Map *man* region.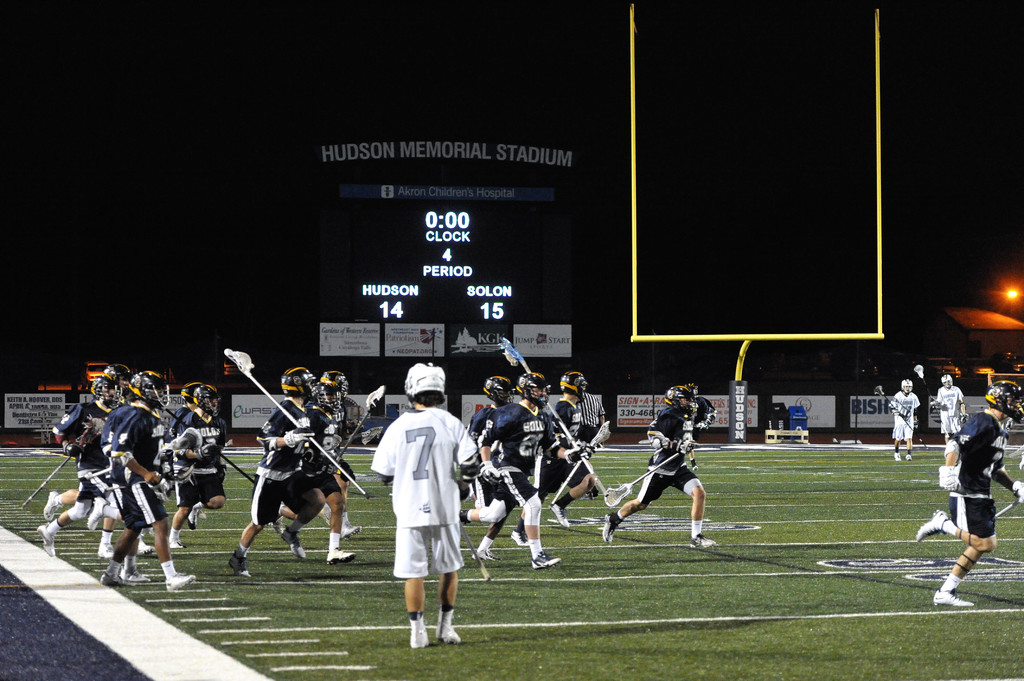
Mapped to BBox(173, 391, 227, 547).
